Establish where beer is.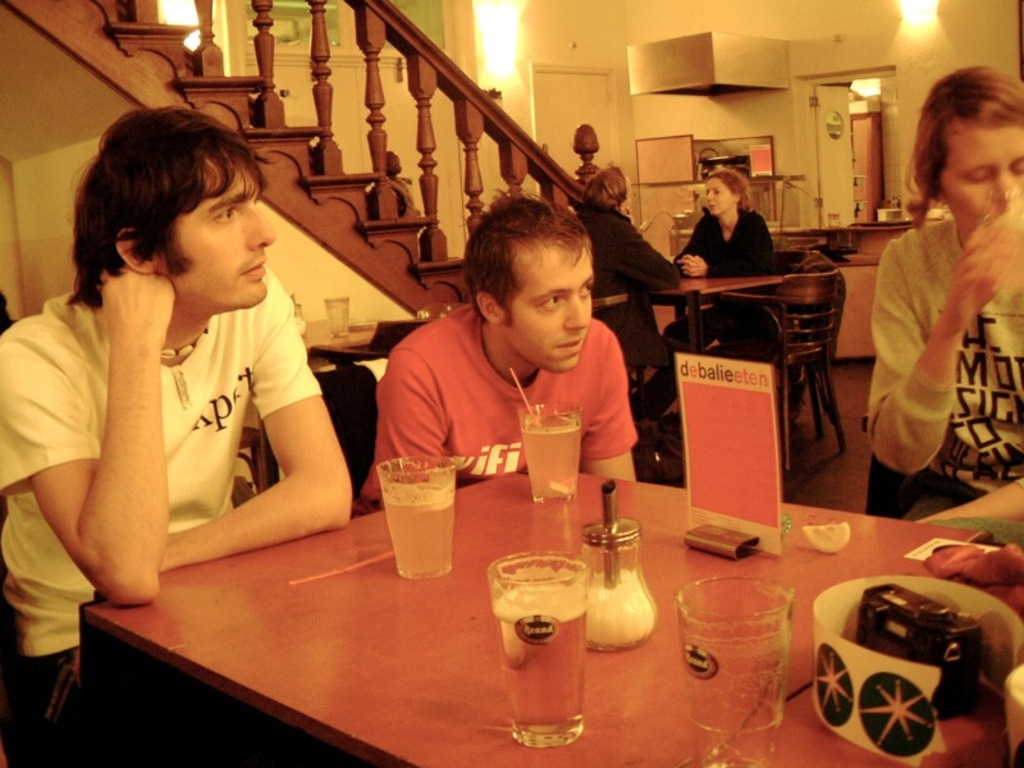
Established at crop(488, 590, 586, 735).
